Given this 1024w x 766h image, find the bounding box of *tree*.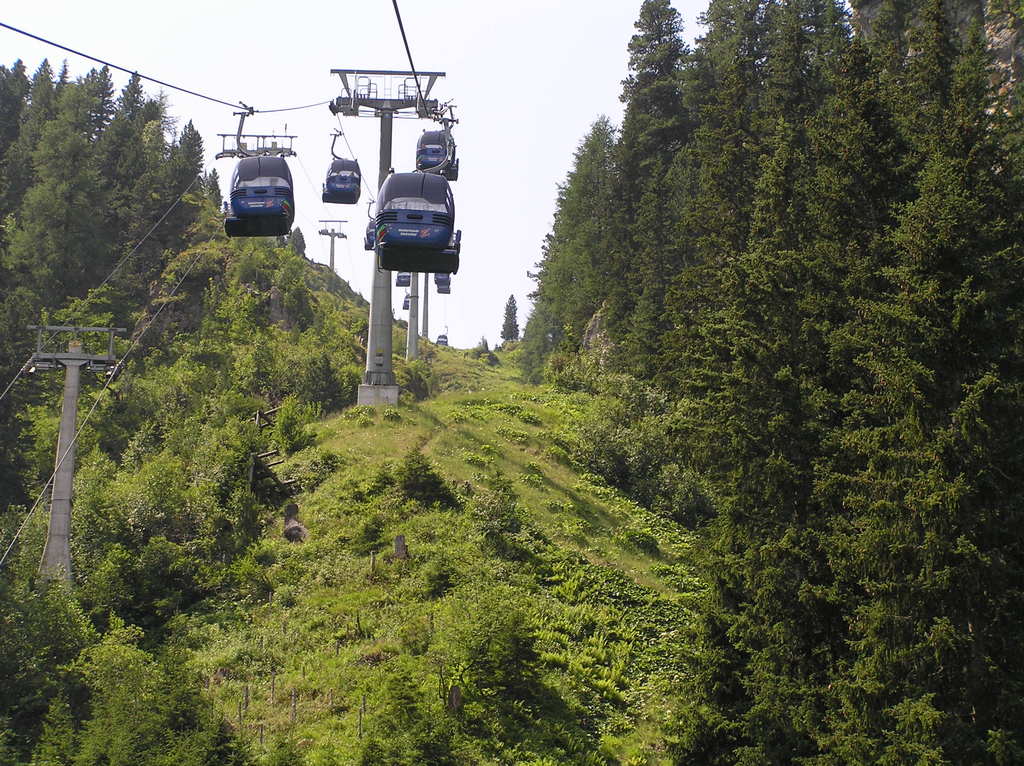
(500, 294, 518, 350).
